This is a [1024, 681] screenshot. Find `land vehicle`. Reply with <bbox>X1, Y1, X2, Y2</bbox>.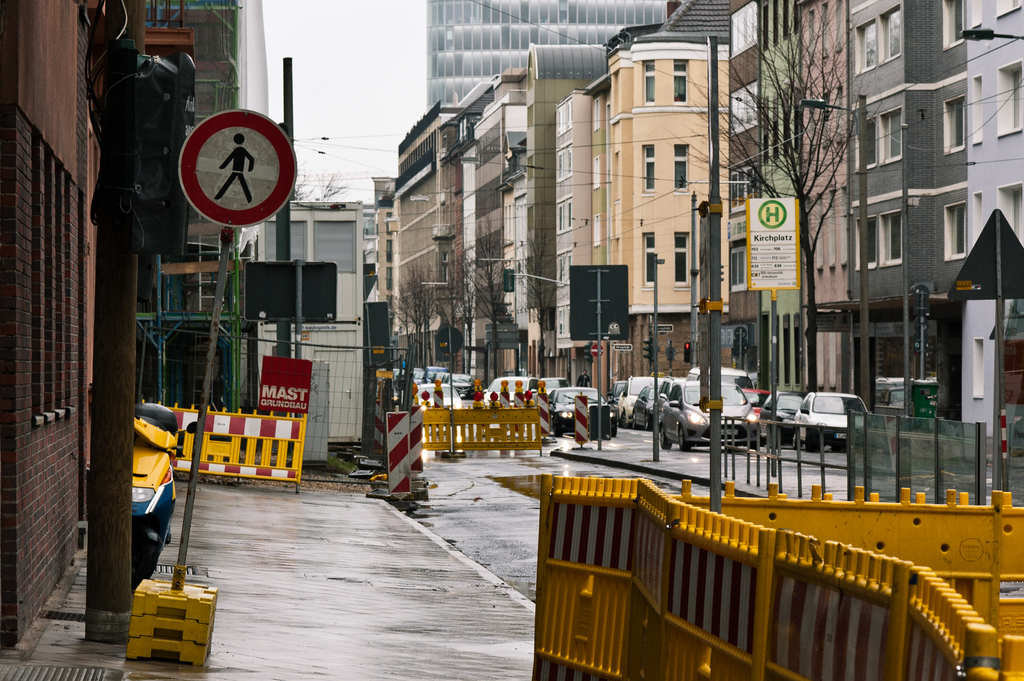
<bbox>545, 385, 621, 439</bbox>.
